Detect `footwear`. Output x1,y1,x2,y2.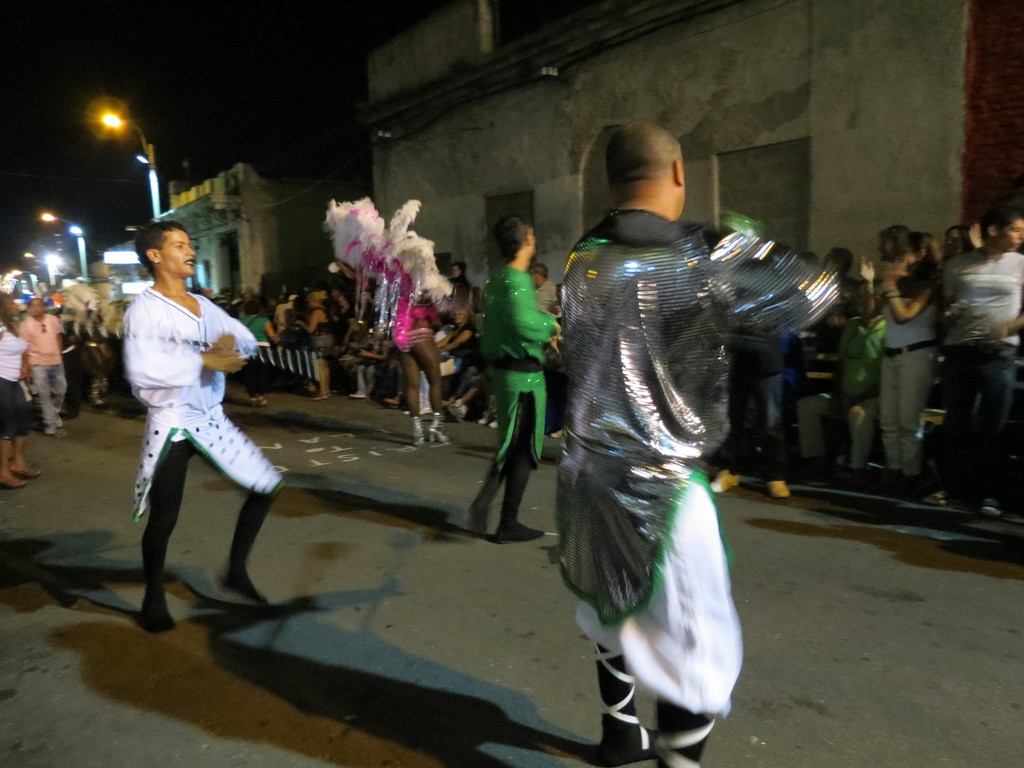
837,464,858,483.
